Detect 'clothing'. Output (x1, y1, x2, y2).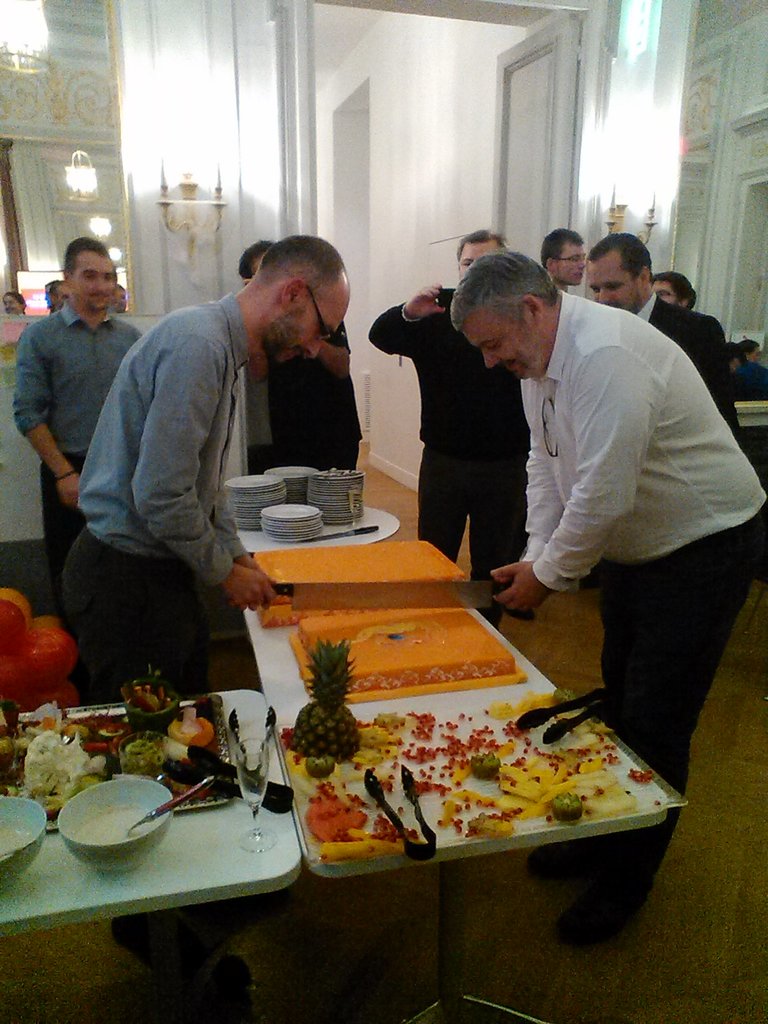
(587, 510, 767, 900).
